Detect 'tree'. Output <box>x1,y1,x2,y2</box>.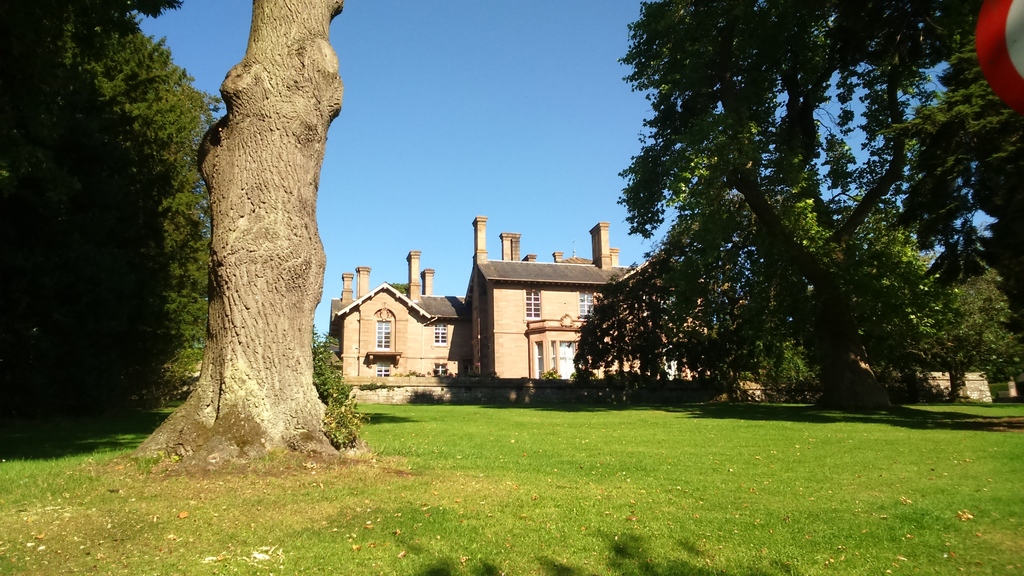
<box>0,4,358,466</box>.
